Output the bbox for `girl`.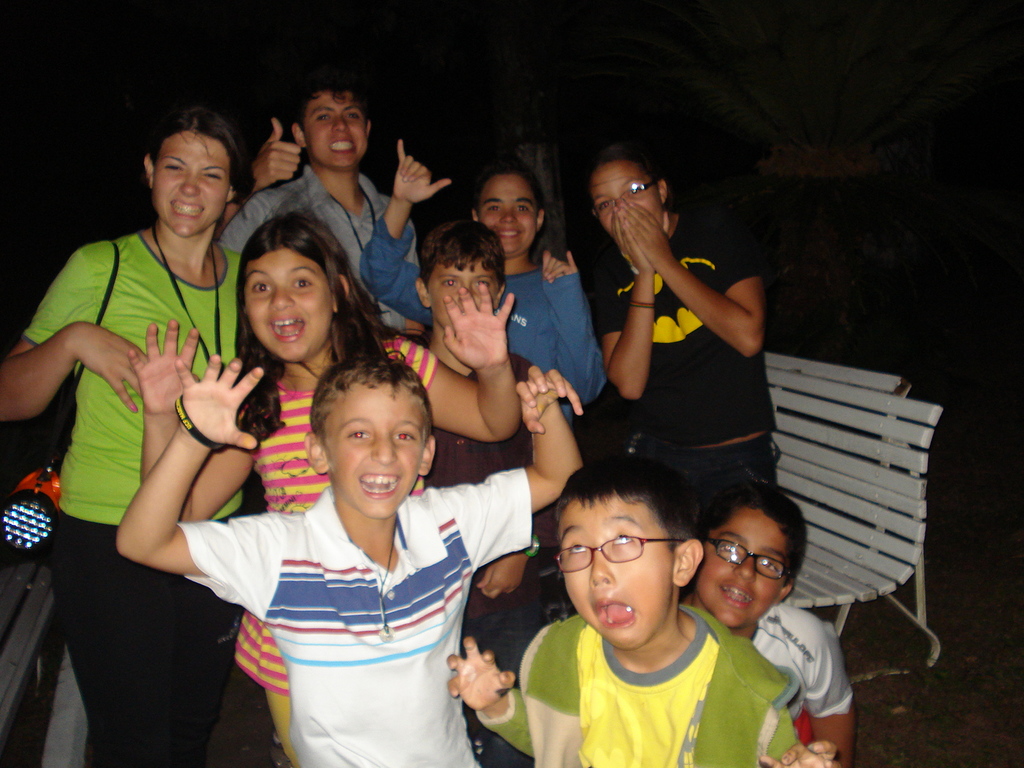
left=130, top=213, right=518, bottom=767.
